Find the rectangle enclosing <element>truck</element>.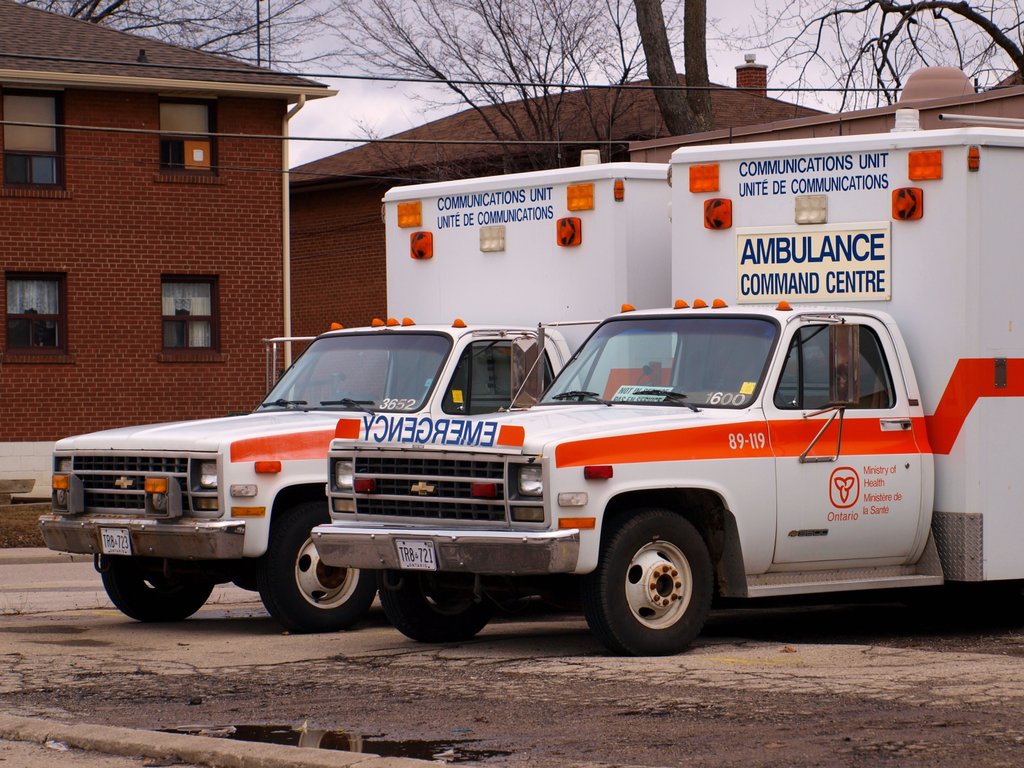
detection(33, 138, 676, 632).
